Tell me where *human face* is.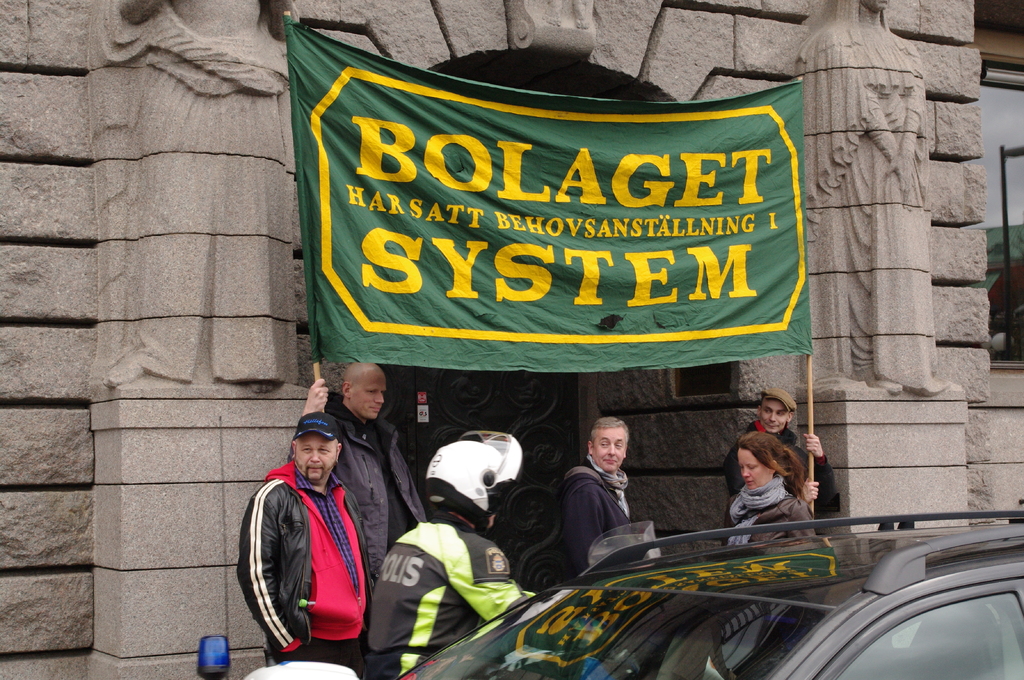
*human face* is at (758,402,793,433).
